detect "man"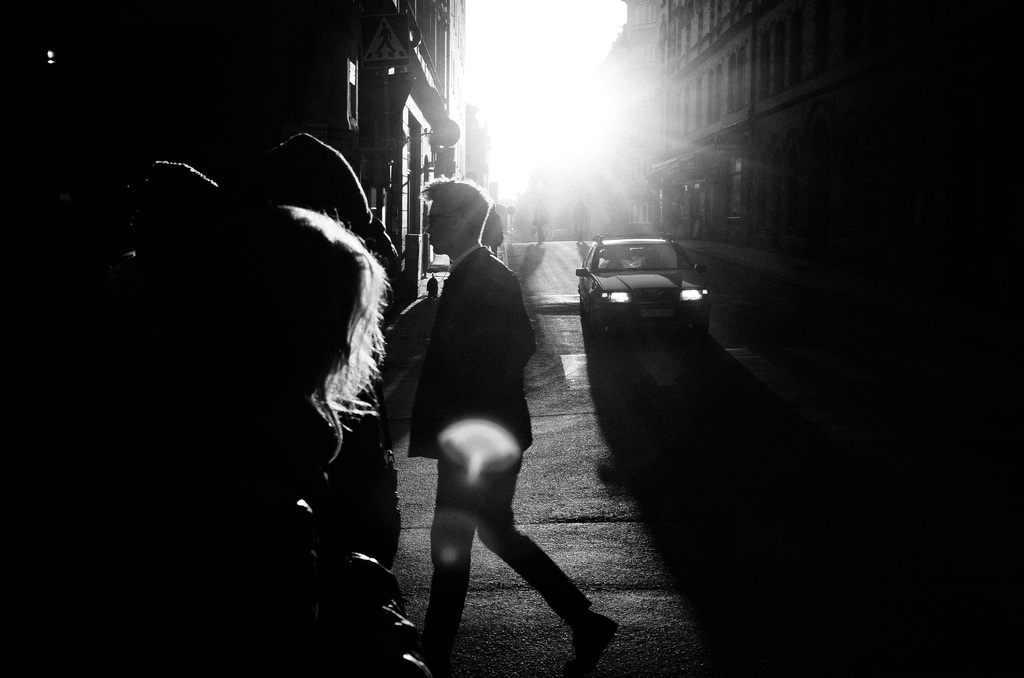
rect(371, 158, 571, 670)
